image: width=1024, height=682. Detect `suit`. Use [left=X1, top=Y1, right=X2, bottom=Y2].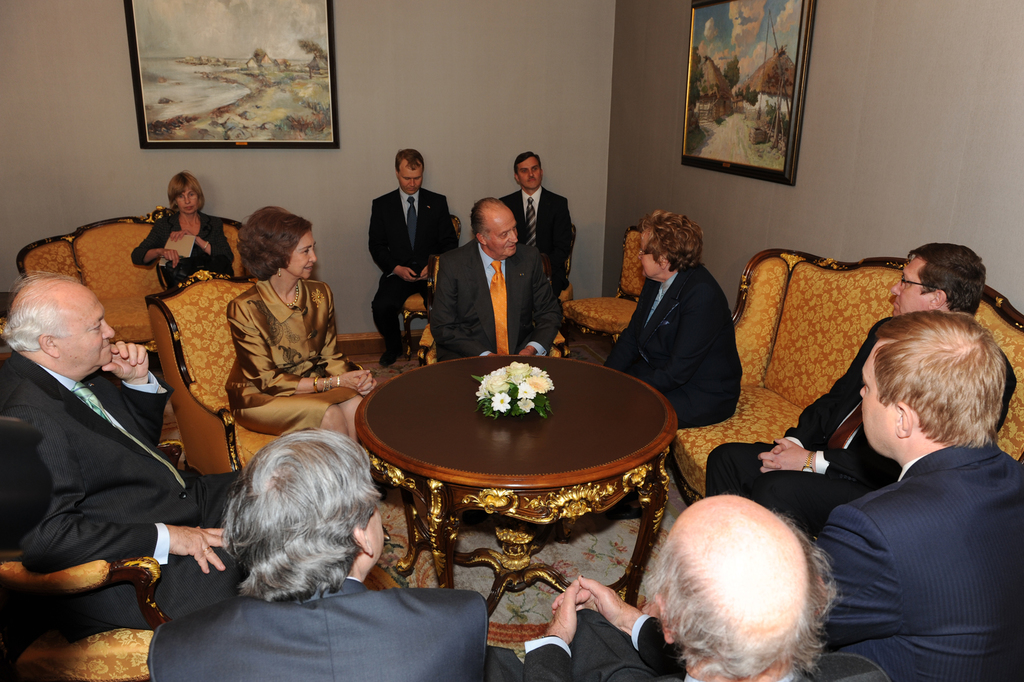
[left=697, top=317, right=1018, bottom=547].
